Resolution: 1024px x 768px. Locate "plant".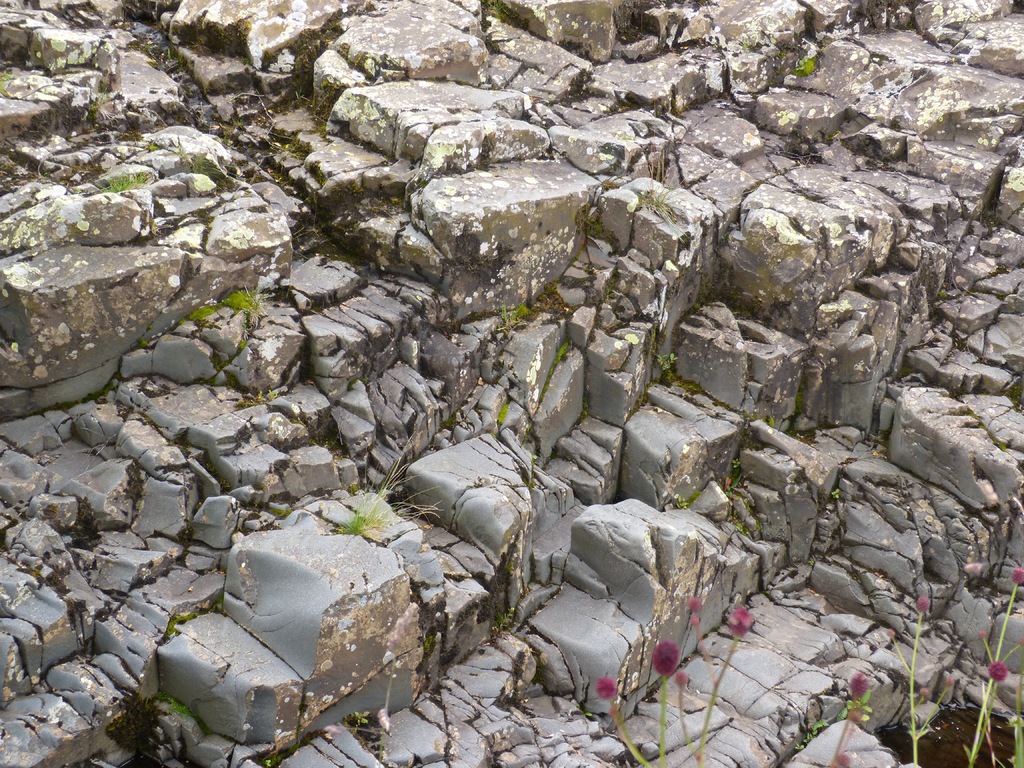
bbox=(194, 302, 227, 321).
